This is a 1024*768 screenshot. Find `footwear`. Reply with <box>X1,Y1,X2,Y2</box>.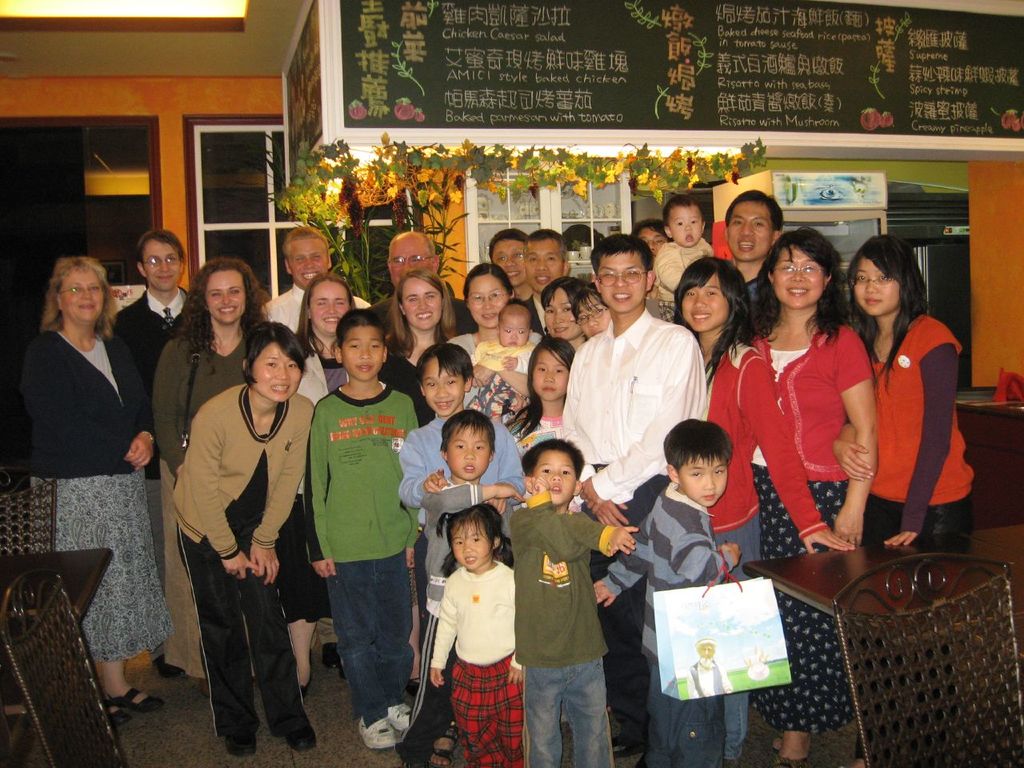
<box>285,726,319,750</box>.
